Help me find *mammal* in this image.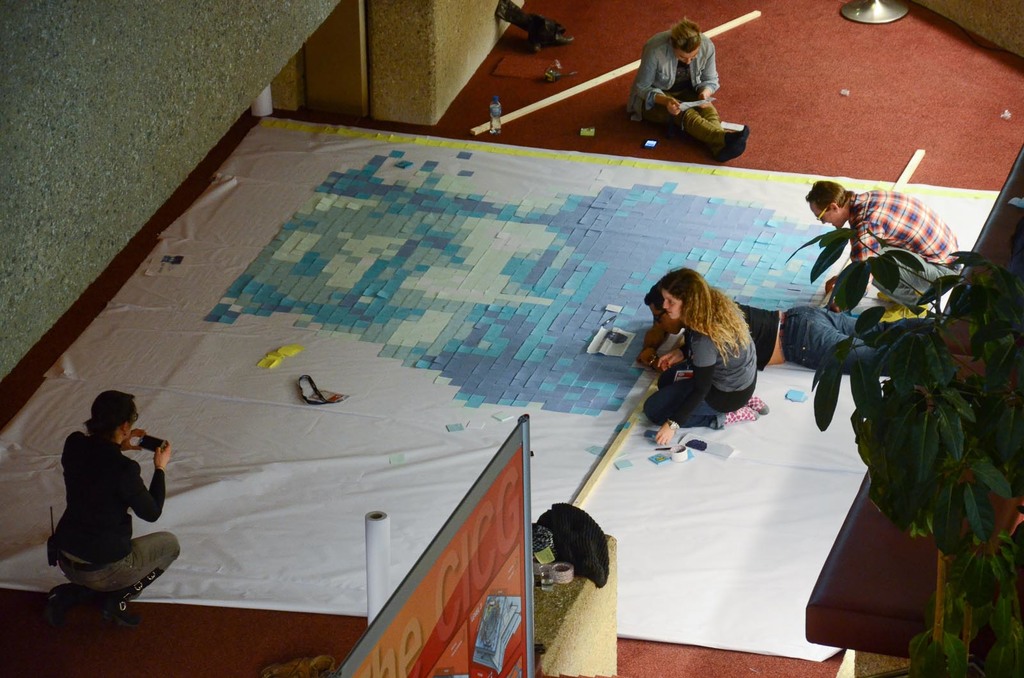
Found it: 44, 390, 186, 627.
